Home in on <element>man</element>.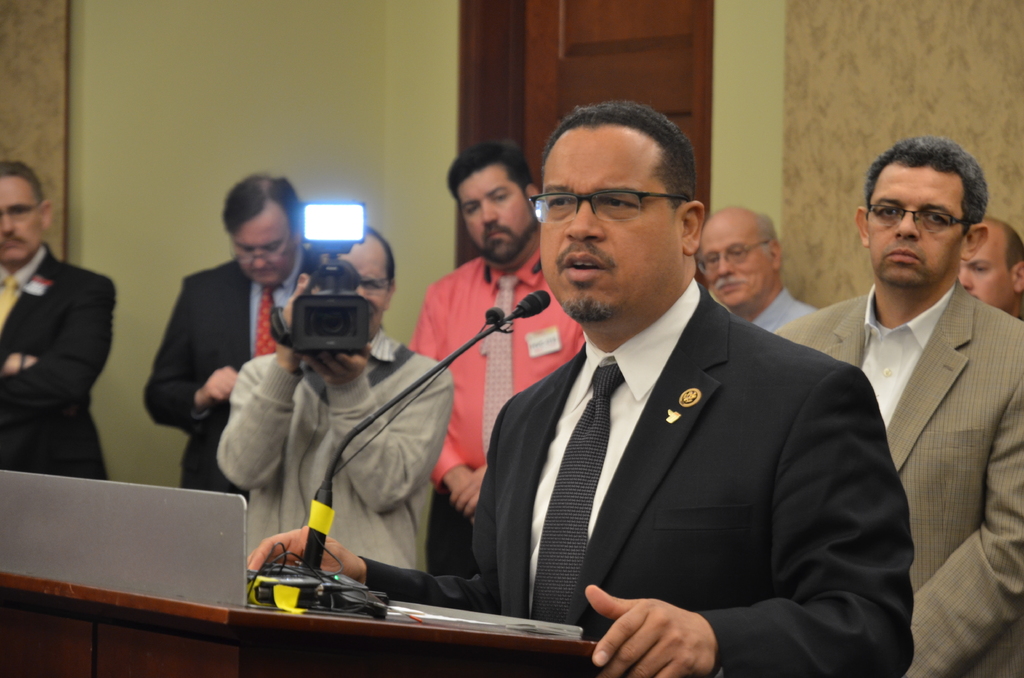
Homed in at box(249, 100, 916, 677).
